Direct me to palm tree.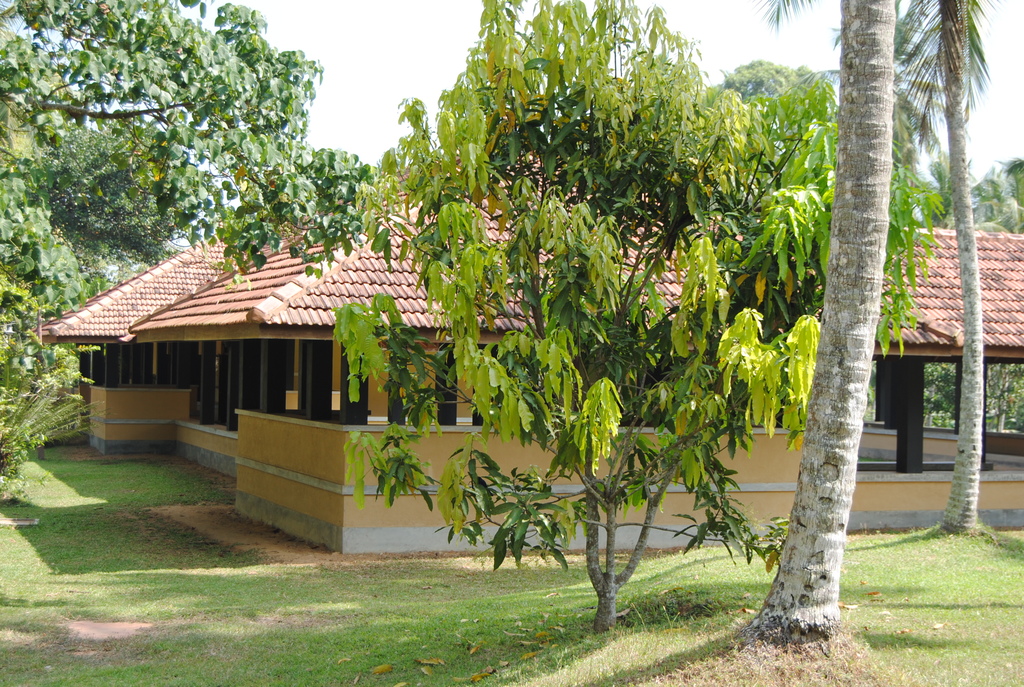
Direction: <bbox>765, 0, 967, 591</bbox>.
